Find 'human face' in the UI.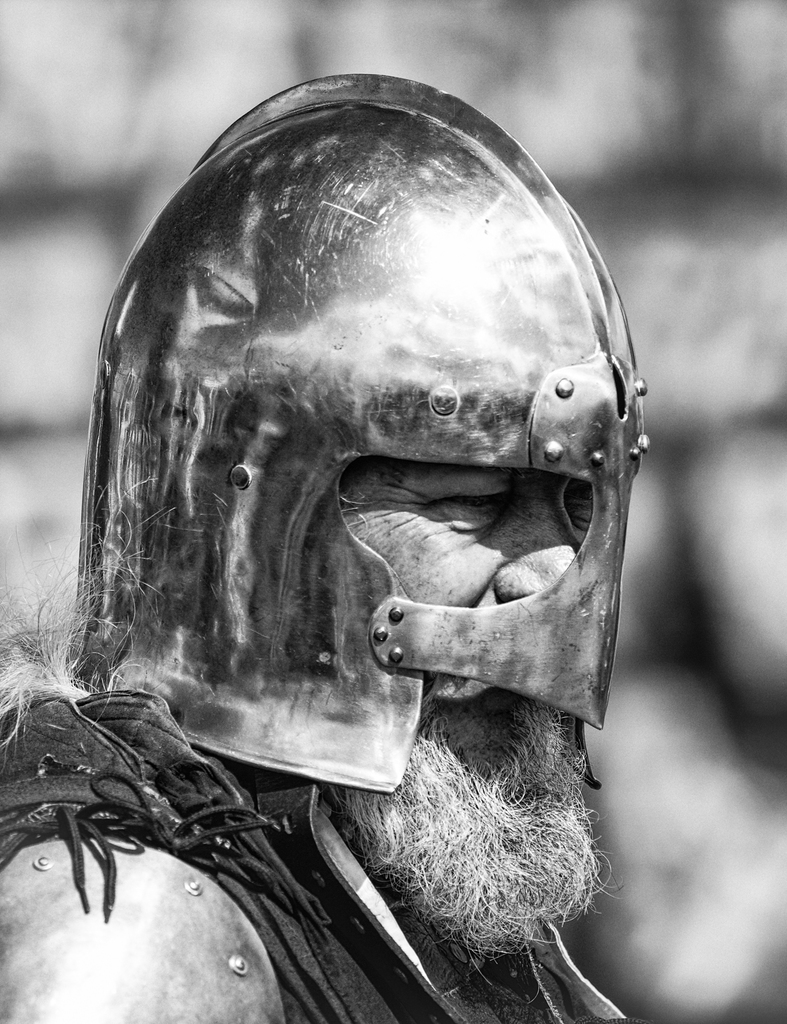
UI element at (left=339, top=464, right=600, bottom=842).
